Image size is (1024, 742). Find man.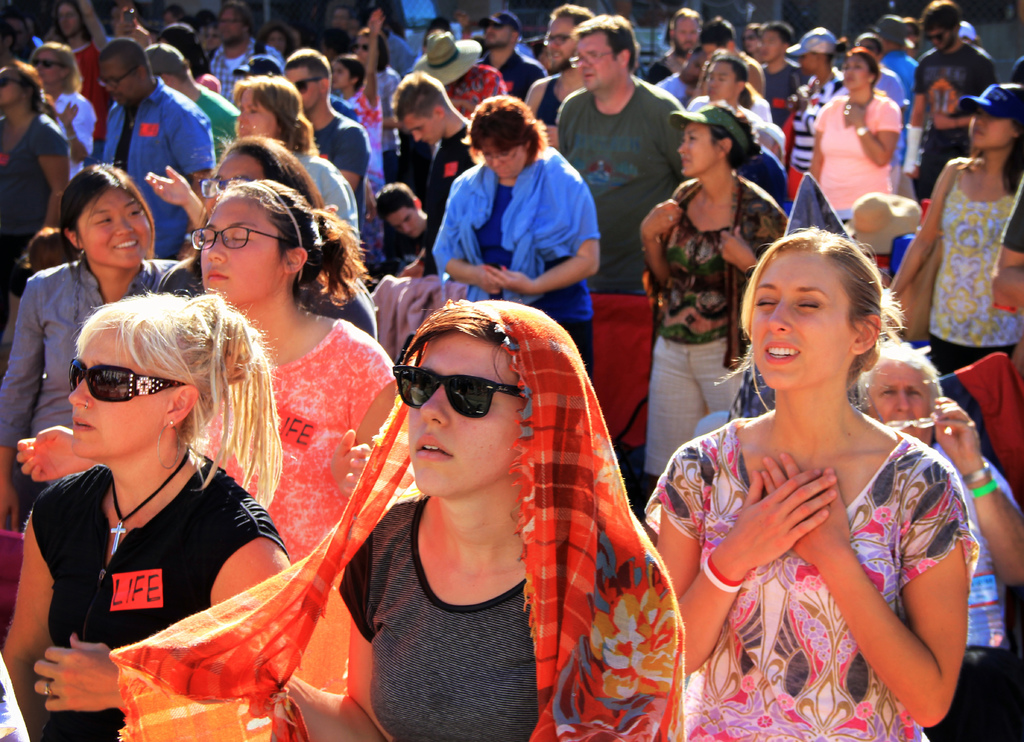
(758,24,801,131).
